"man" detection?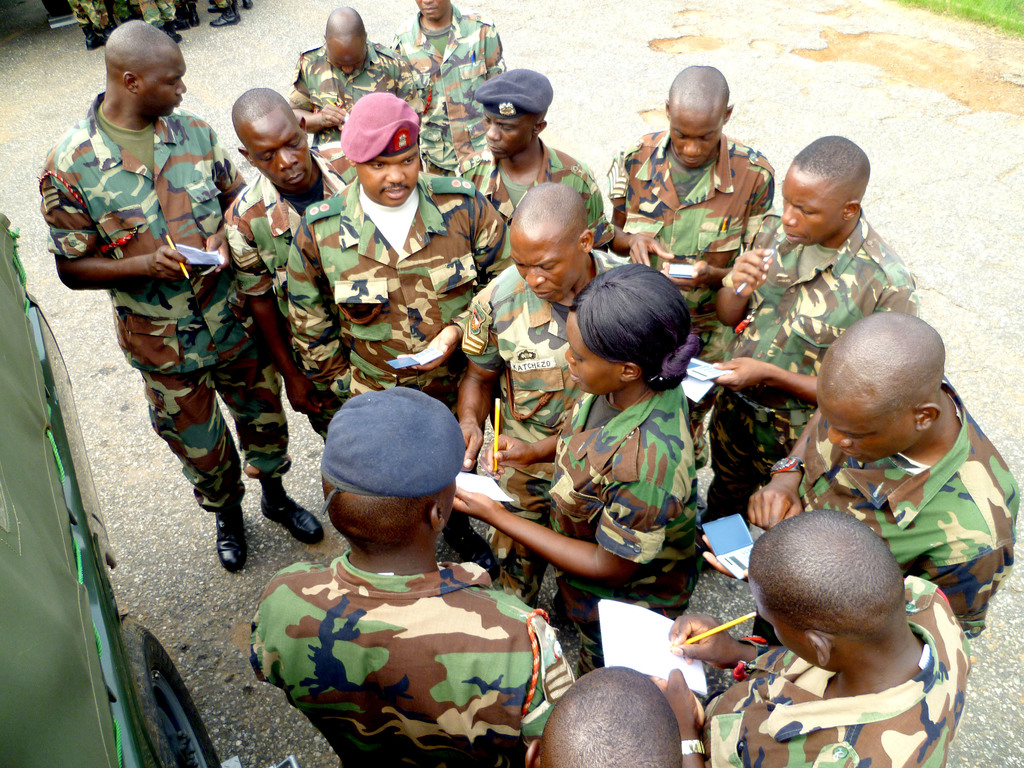
detection(704, 133, 915, 524)
